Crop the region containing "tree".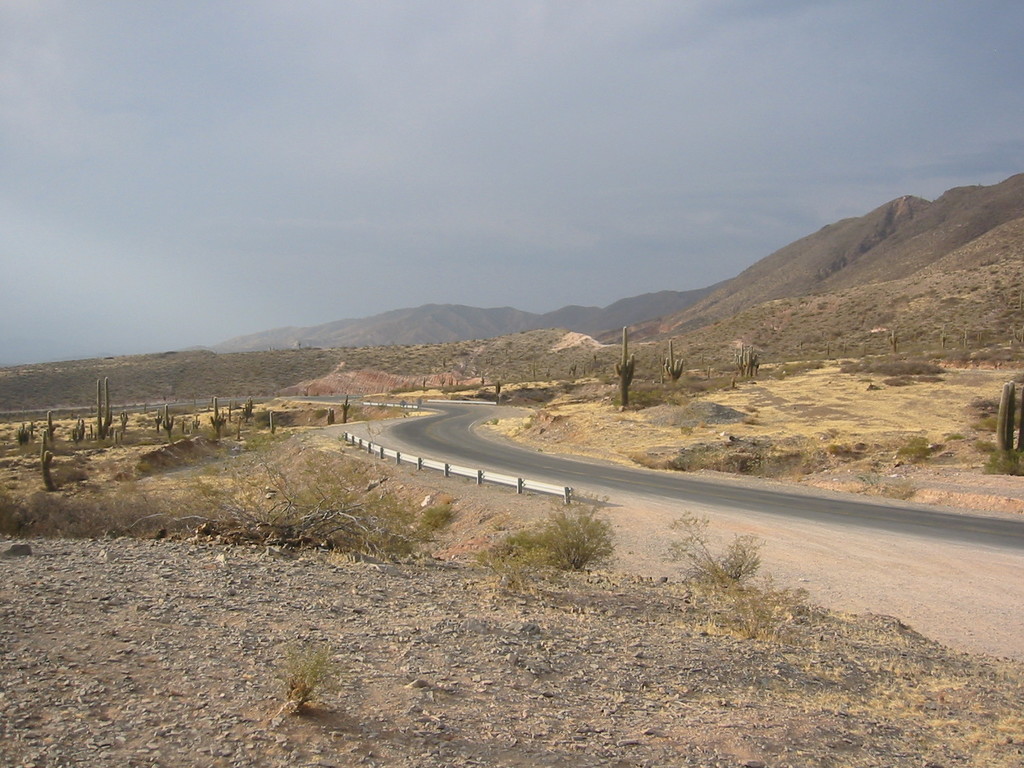
Crop region: bbox=[208, 396, 227, 439].
